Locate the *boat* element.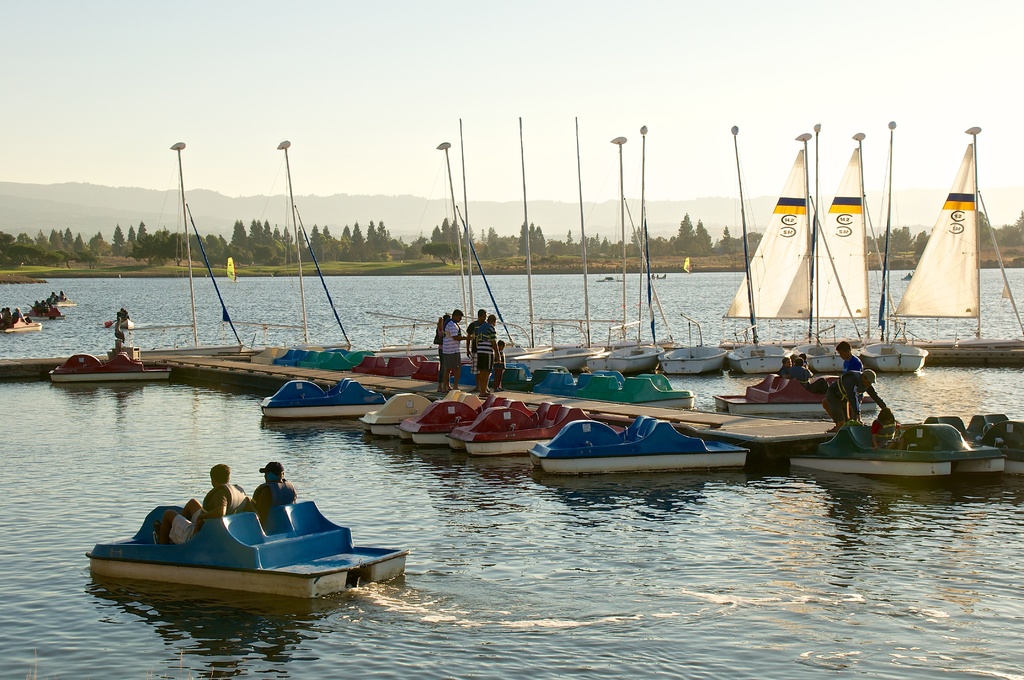
Element bbox: {"x1": 803, "y1": 128, "x2": 865, "y2": 383}.
